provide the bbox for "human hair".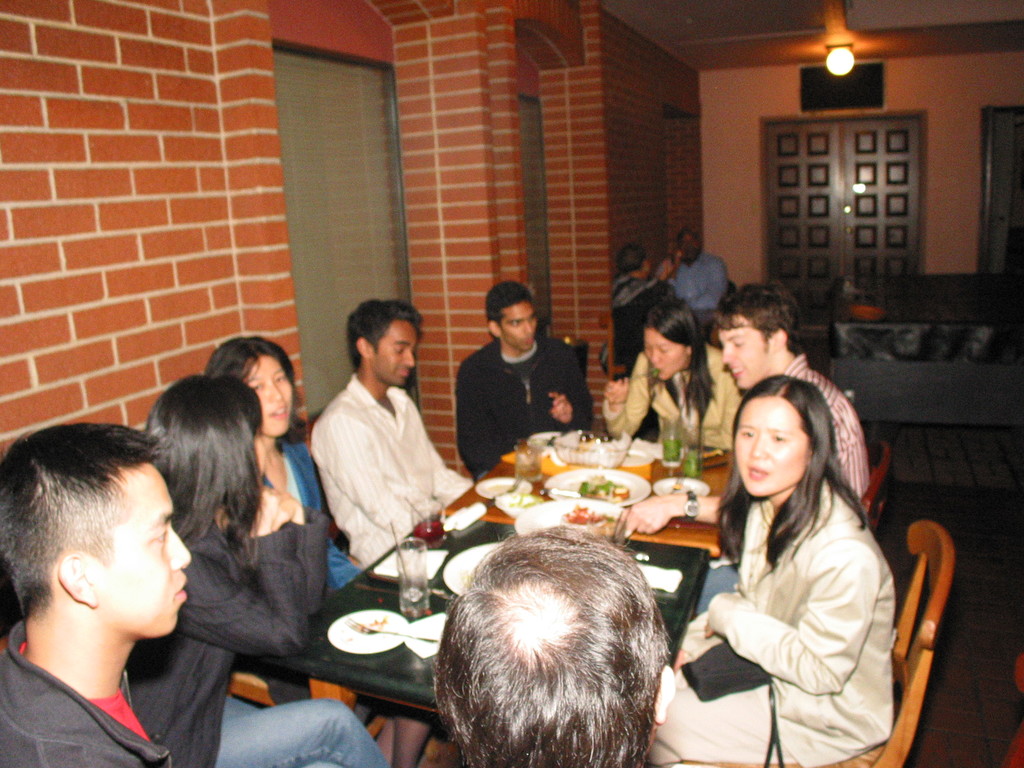
{"left": 0, "top": 417, "right": 163, "bottom": 618}.
